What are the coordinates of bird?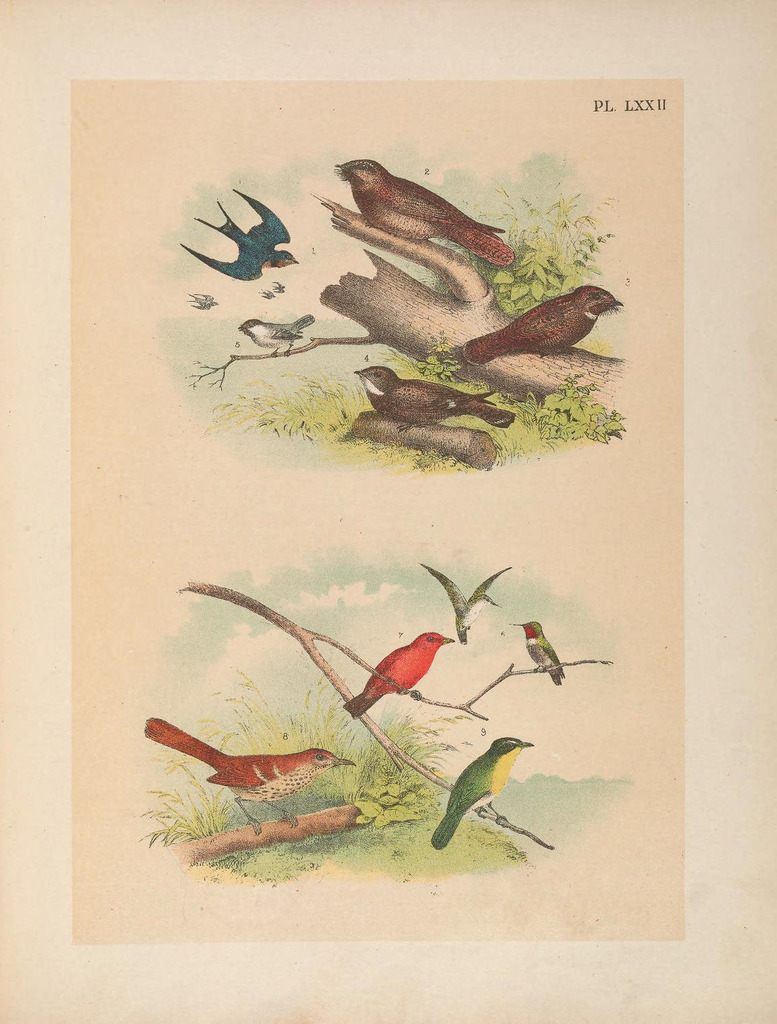
{"x1": 505, "y1": 615, "x2": 567, "y2": 688}.
